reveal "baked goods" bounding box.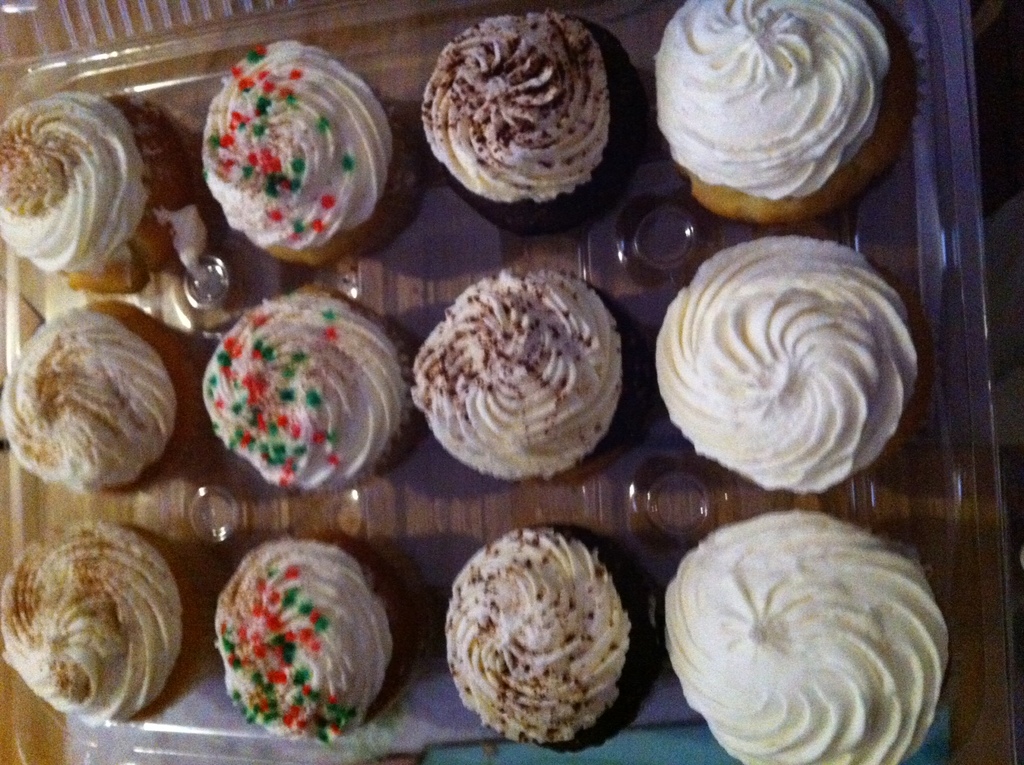
Revealed: [left=210, top=535, right=418, bottom=746].
